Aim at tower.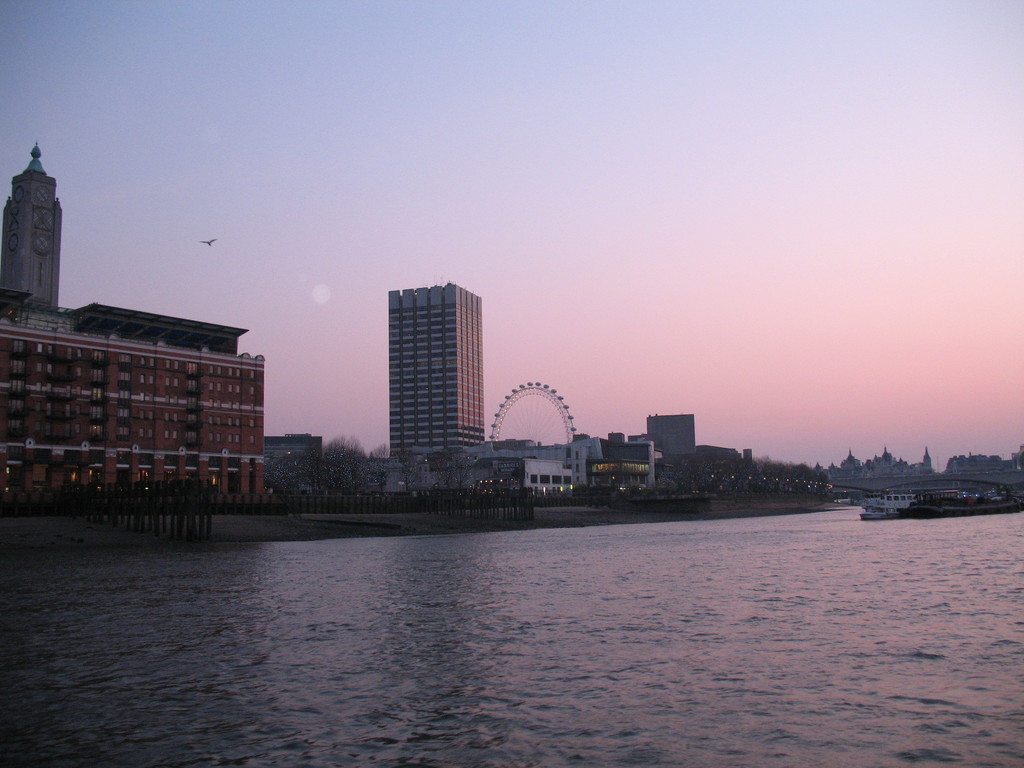
Aimed at (left=0, top=134, right=64, bottom=302).
